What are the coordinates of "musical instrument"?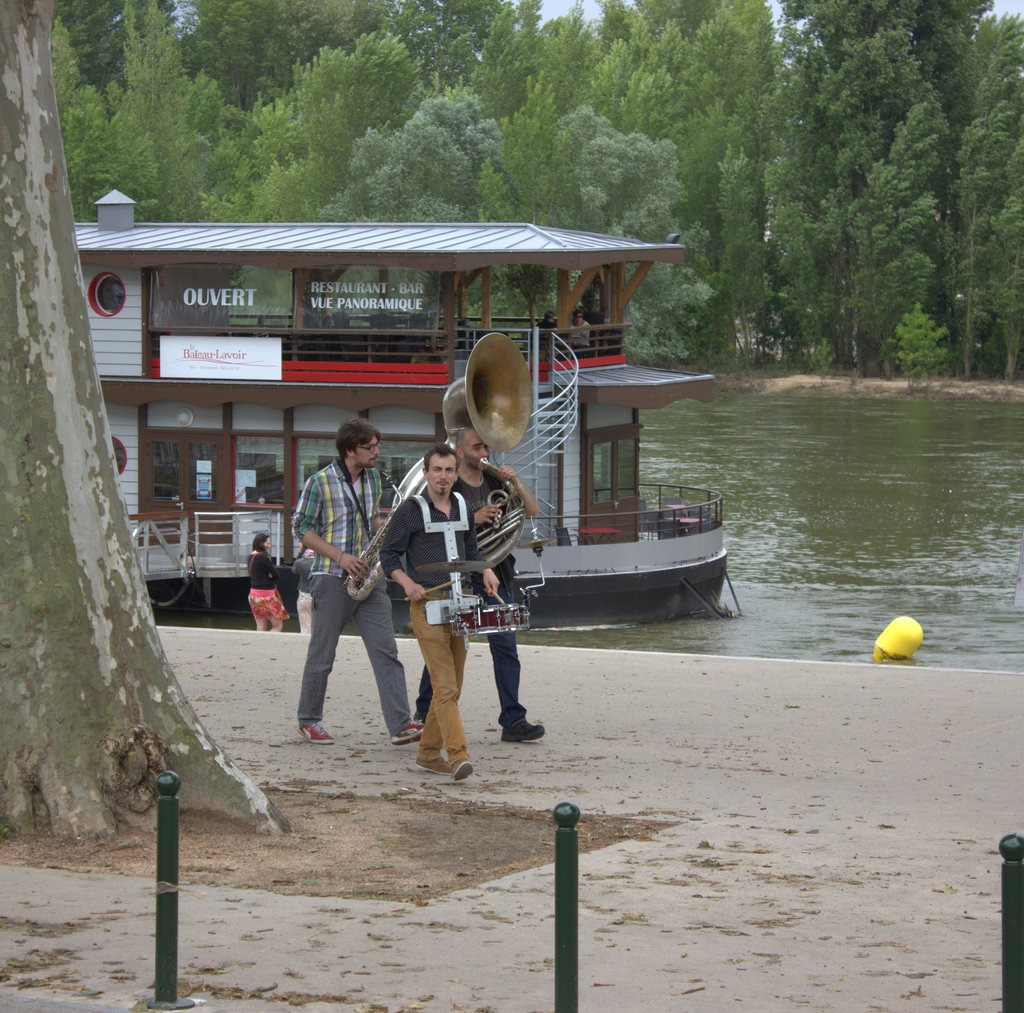
(435,332,534,477).
